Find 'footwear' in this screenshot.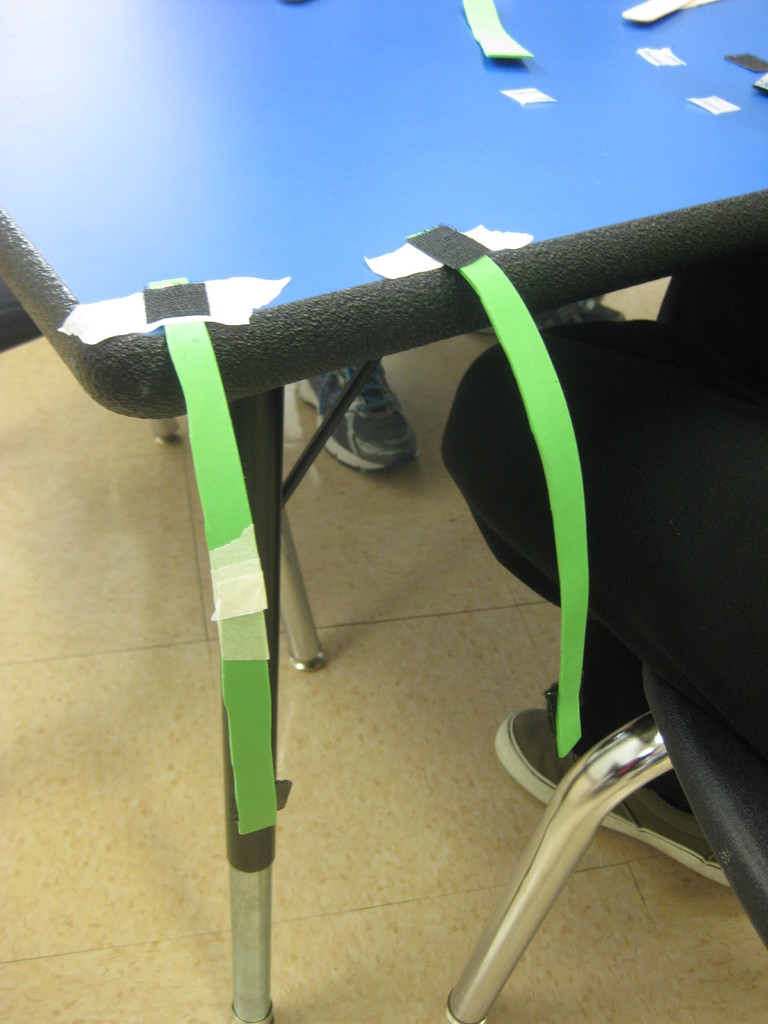
The bounding box for 'footwear' is left=493, top=706, right=732, bottom=889.
